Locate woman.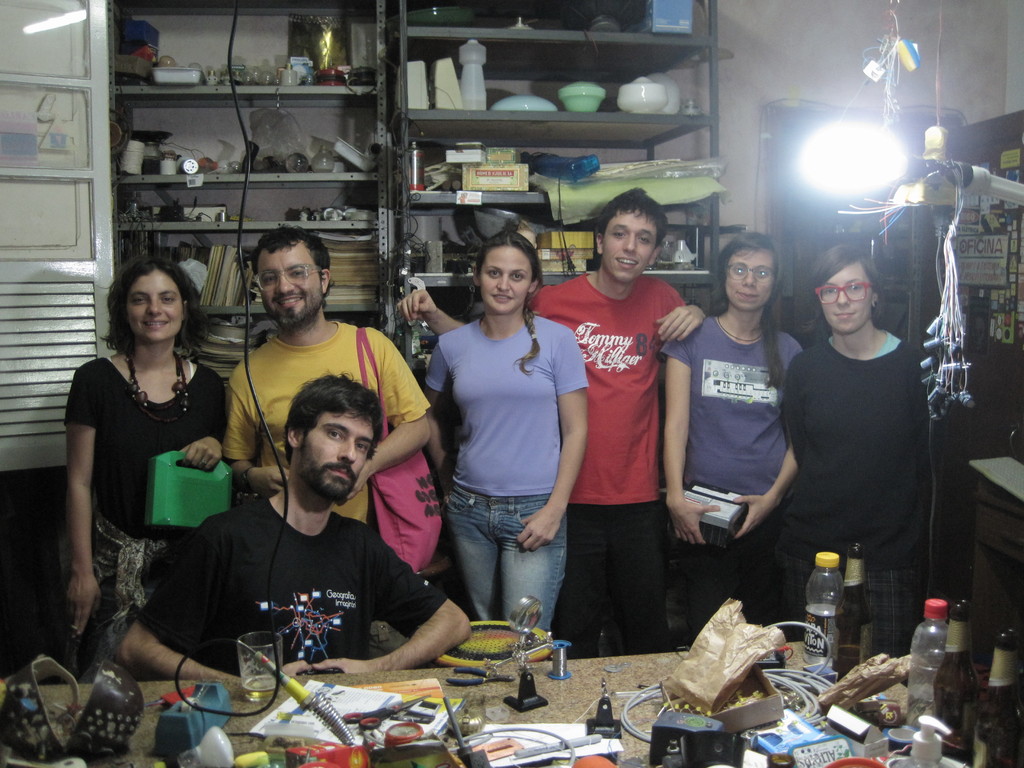
Bounding box: x1=778, y1=243, x2=933, y2=675.
